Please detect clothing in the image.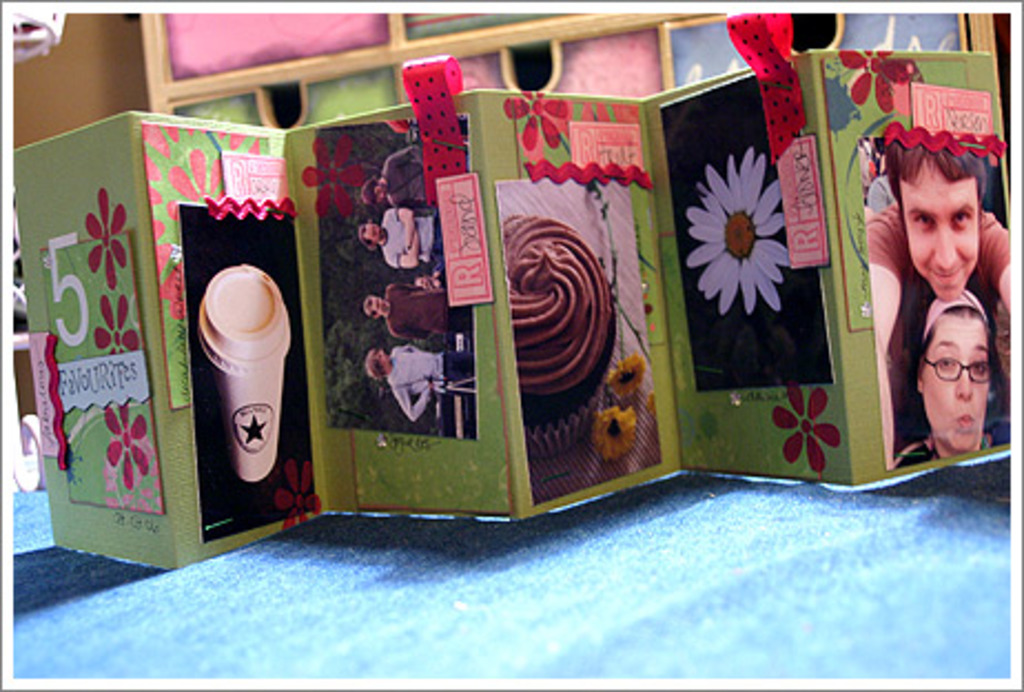
crop(388, 344, 468, 421).
